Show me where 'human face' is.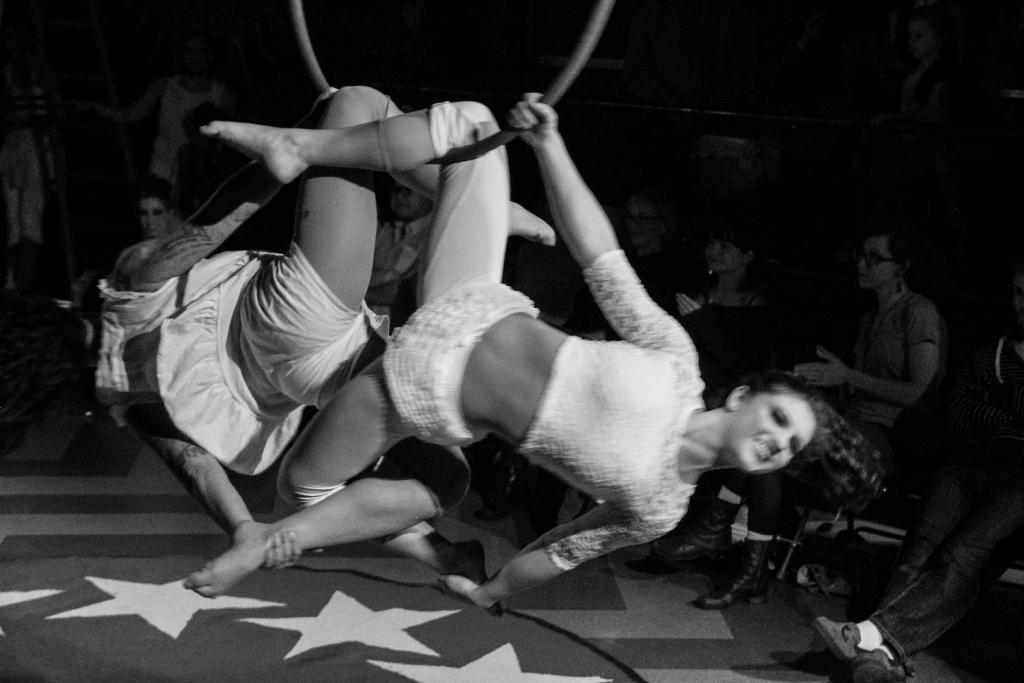
'human face' is at <box>138,196,164,235</box>.
